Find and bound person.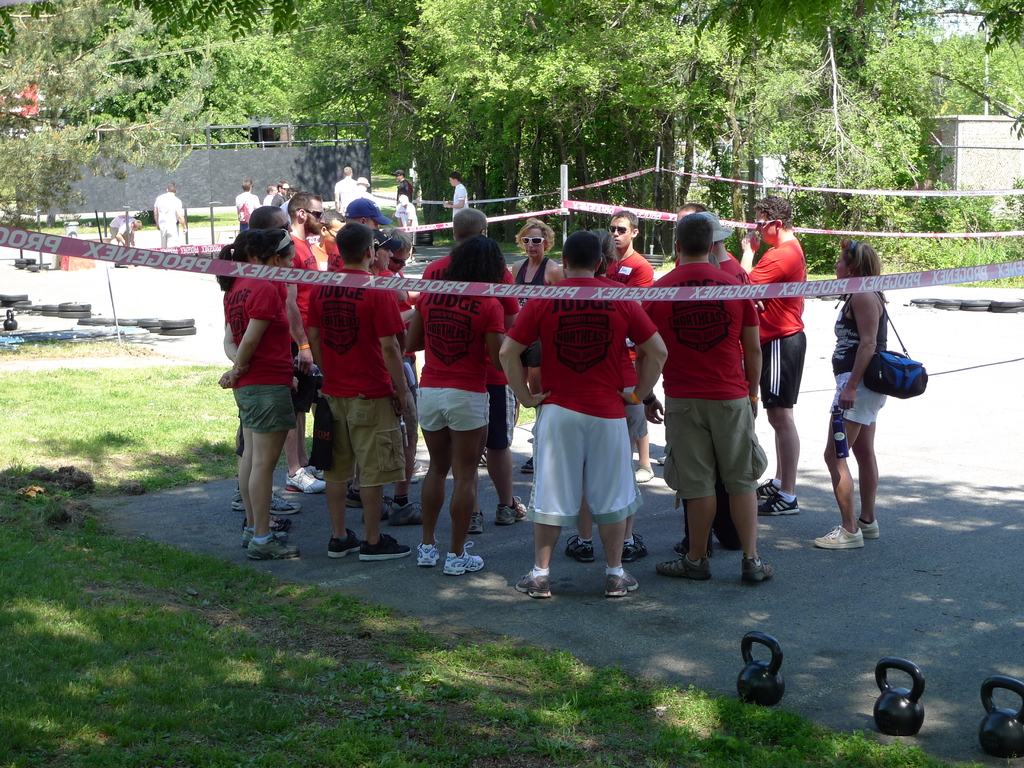
Bound: 288,189,328,268.
